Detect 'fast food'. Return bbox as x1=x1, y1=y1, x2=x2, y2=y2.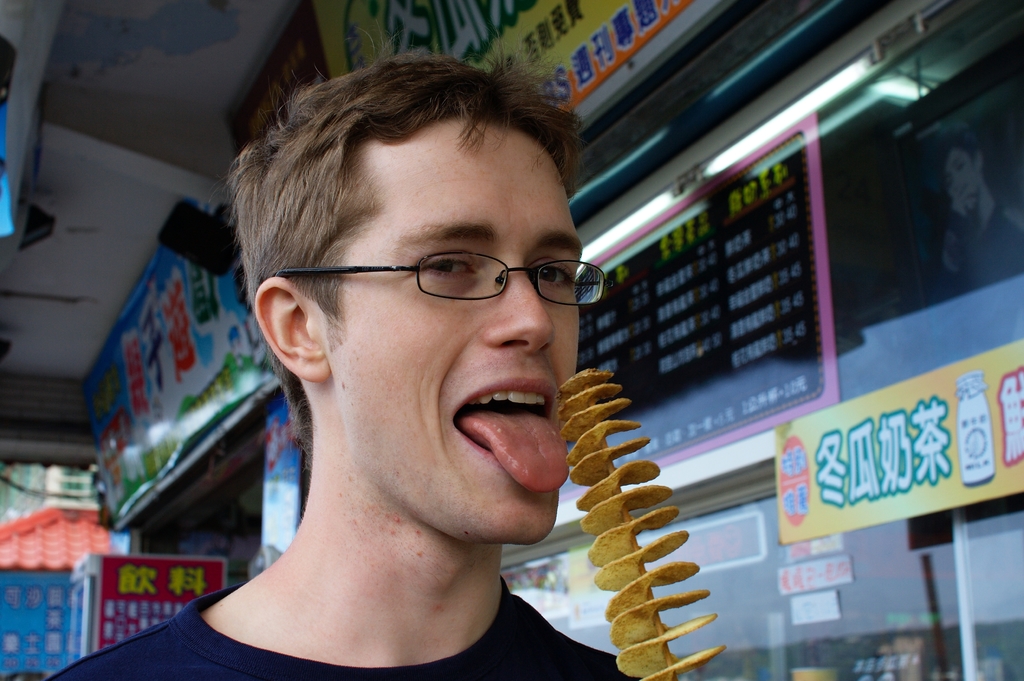
x1=554, y1=367, x2=726, y2=680.
